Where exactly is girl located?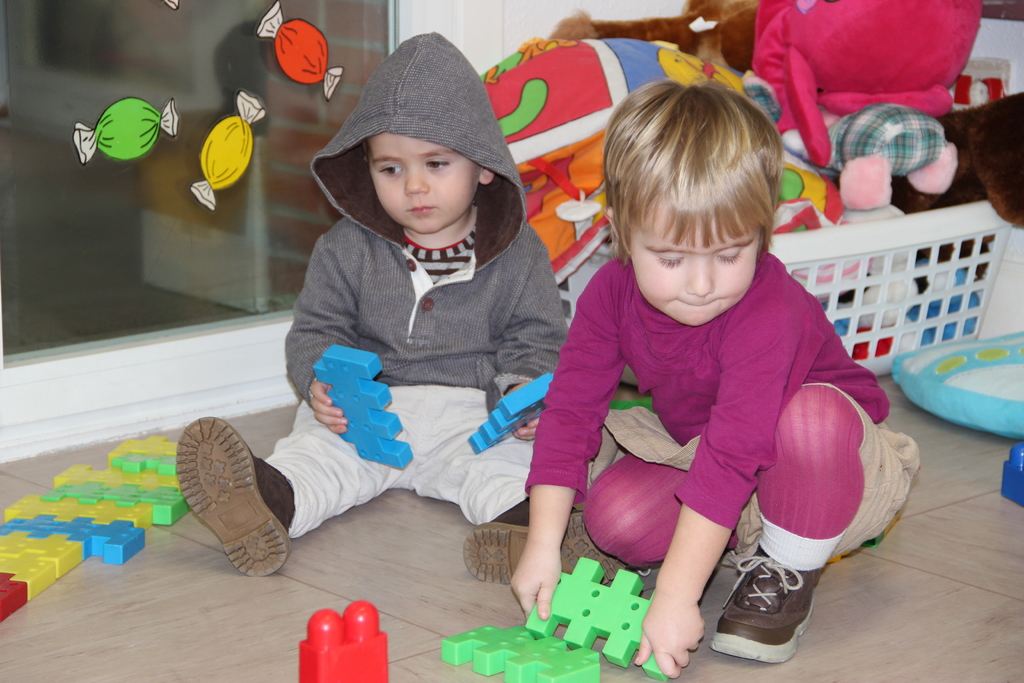
Its bounding box is locate(506, 74, 922, 677).
